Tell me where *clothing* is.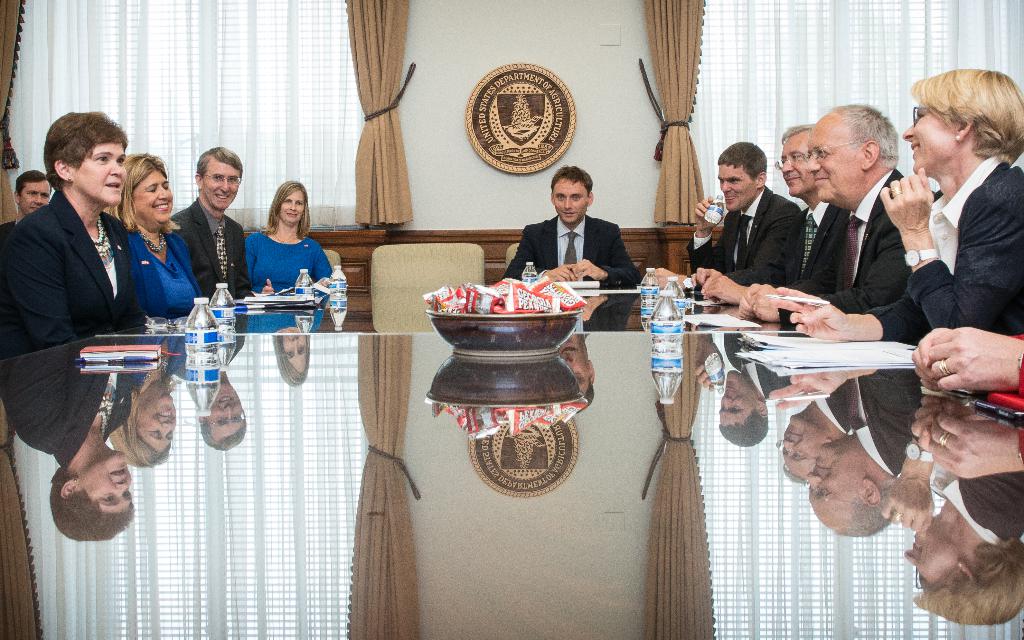
*clothing* is at Rect(483, 210, 643, 287).
